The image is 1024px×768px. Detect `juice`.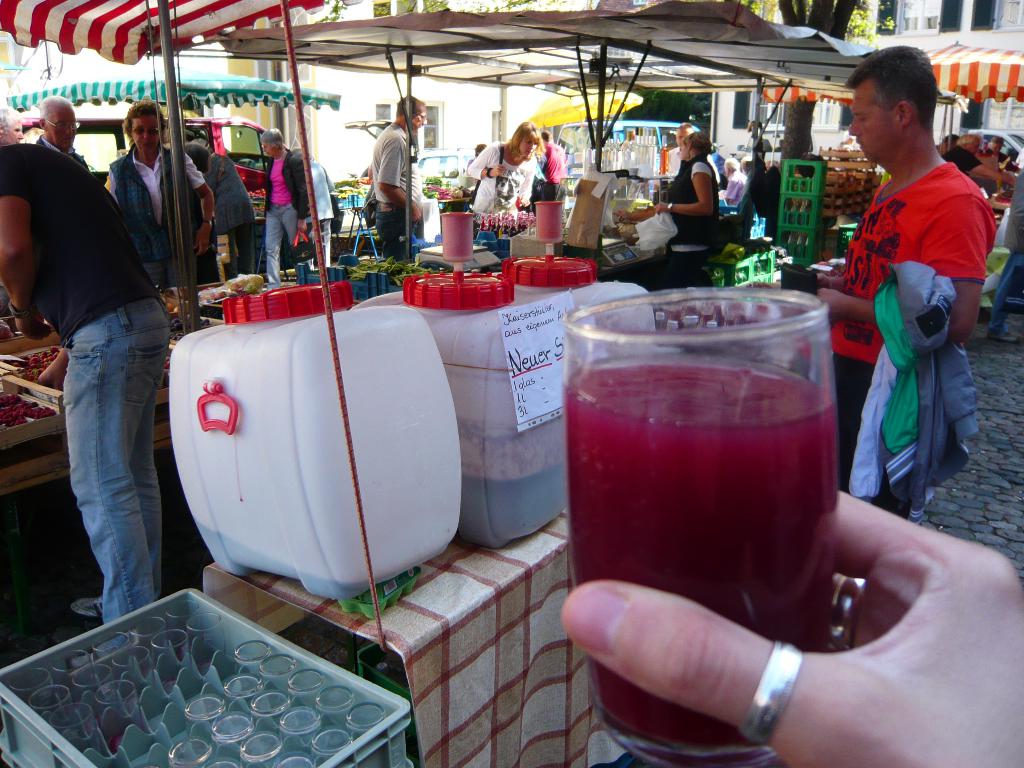
Detection: {"x1": 598, "y1": 326, "x2": 928, "y2": 698}.
